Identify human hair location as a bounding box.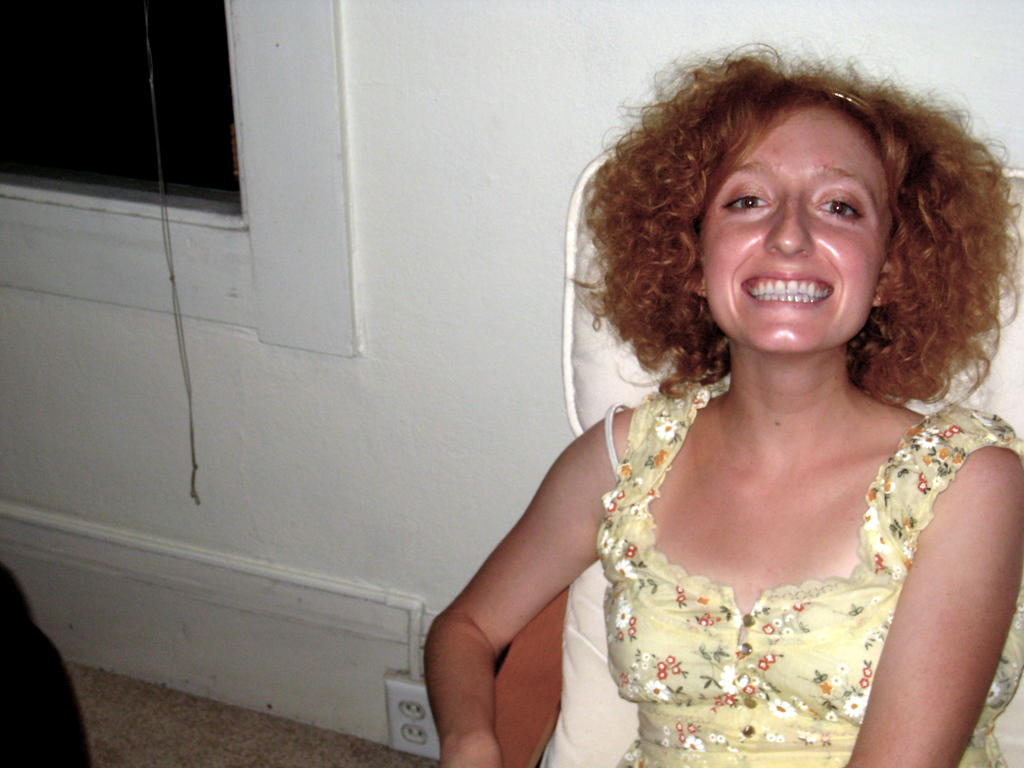
detection(561, 39, 992, 445).
